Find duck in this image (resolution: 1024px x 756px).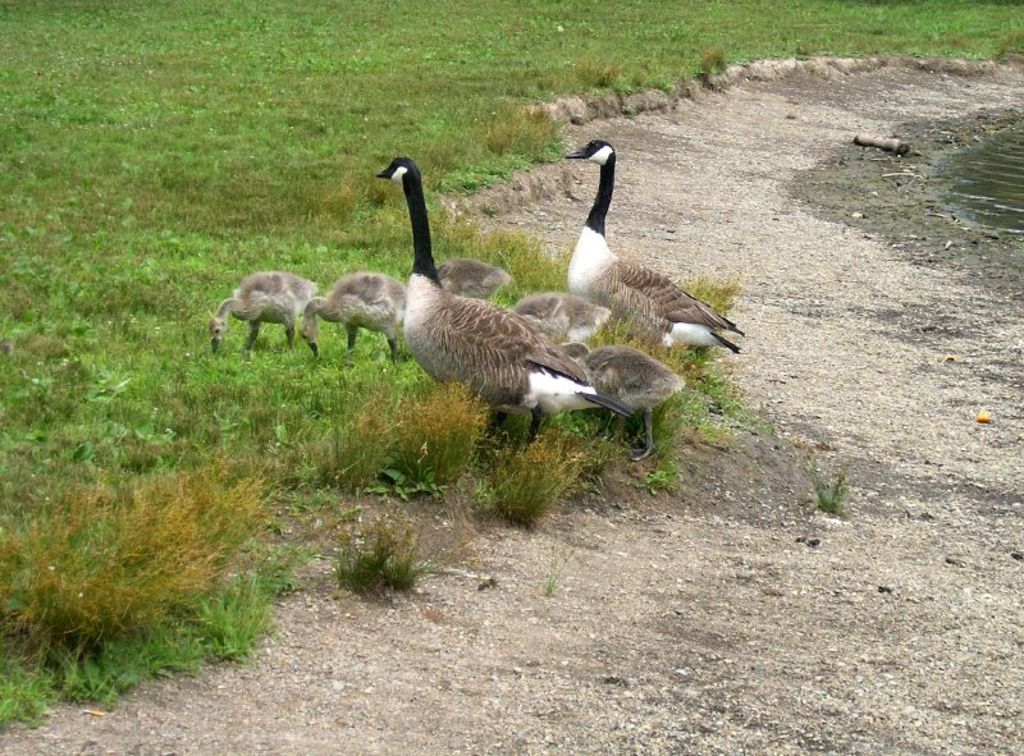
bbox=[552, 330, 687, 462].
